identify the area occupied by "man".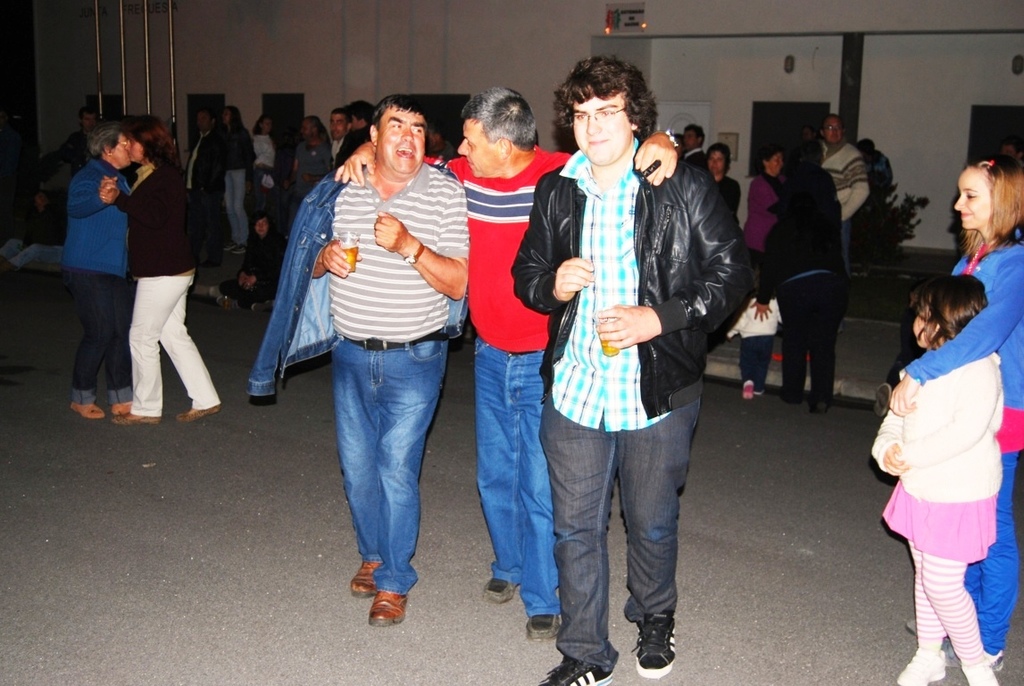
Area: {"left": 316, "top": 103, "right": 367, "bottom": 167}.
